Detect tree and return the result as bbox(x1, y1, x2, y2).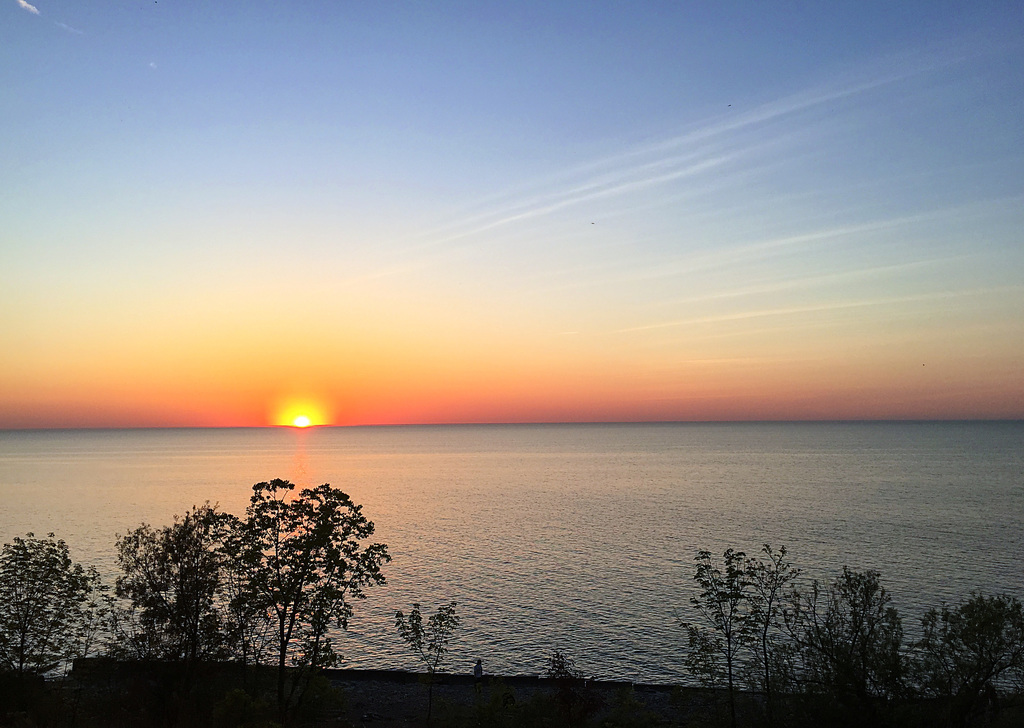
bbox(908, 584, 1023, 705).
